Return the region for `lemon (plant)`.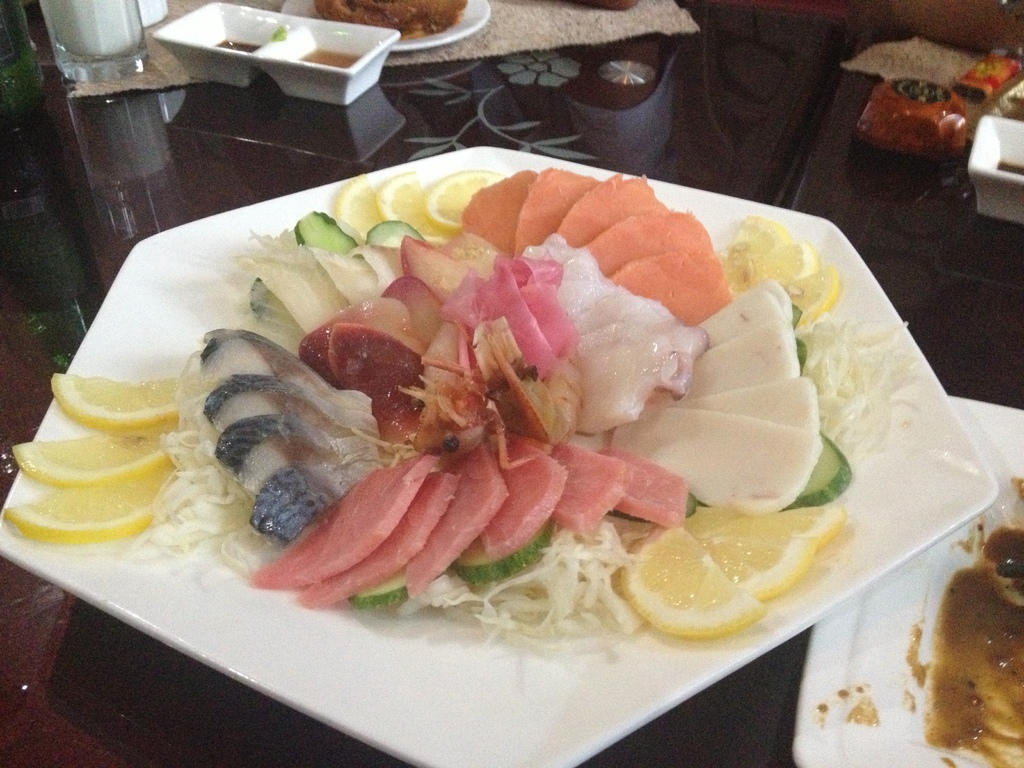
[left=775, top=513, right=847, bottom=554].
